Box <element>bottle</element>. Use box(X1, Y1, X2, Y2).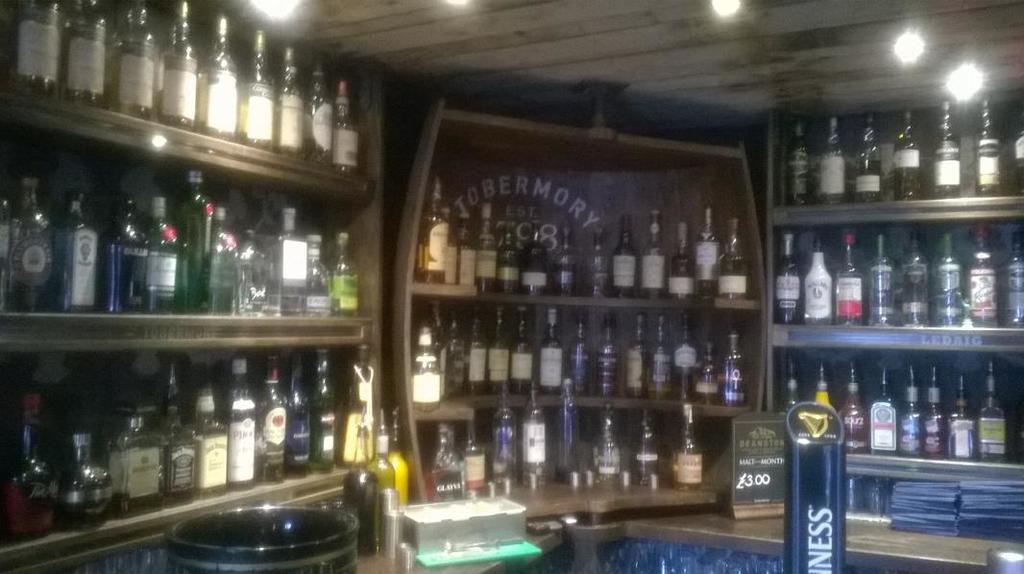
box(902, 232, 933, 325).
